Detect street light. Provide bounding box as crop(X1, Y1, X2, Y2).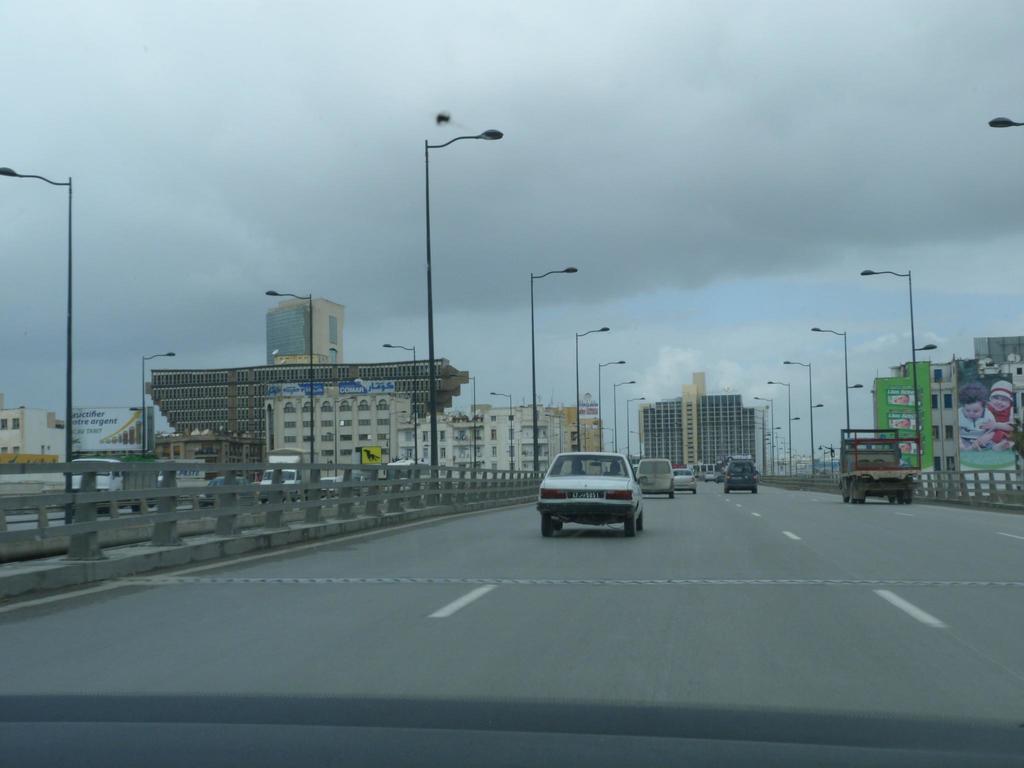
crop(986, 113, 1023, 129).
